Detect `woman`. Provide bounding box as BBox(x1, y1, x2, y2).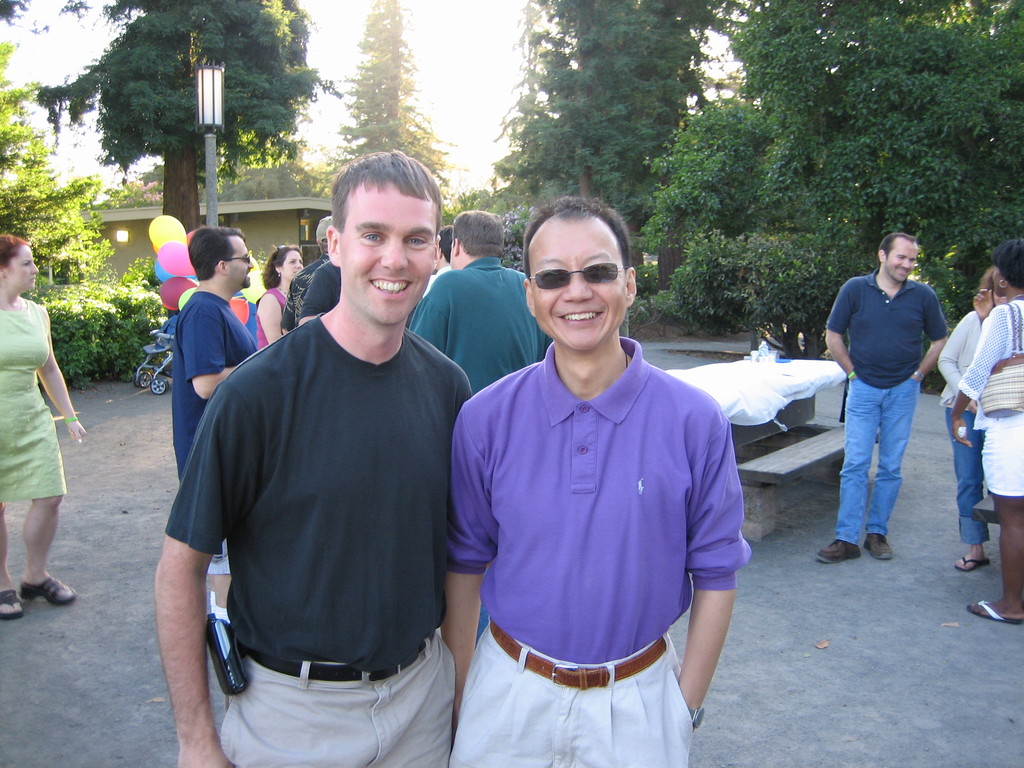
BBox(250, 247, 310, 348).
